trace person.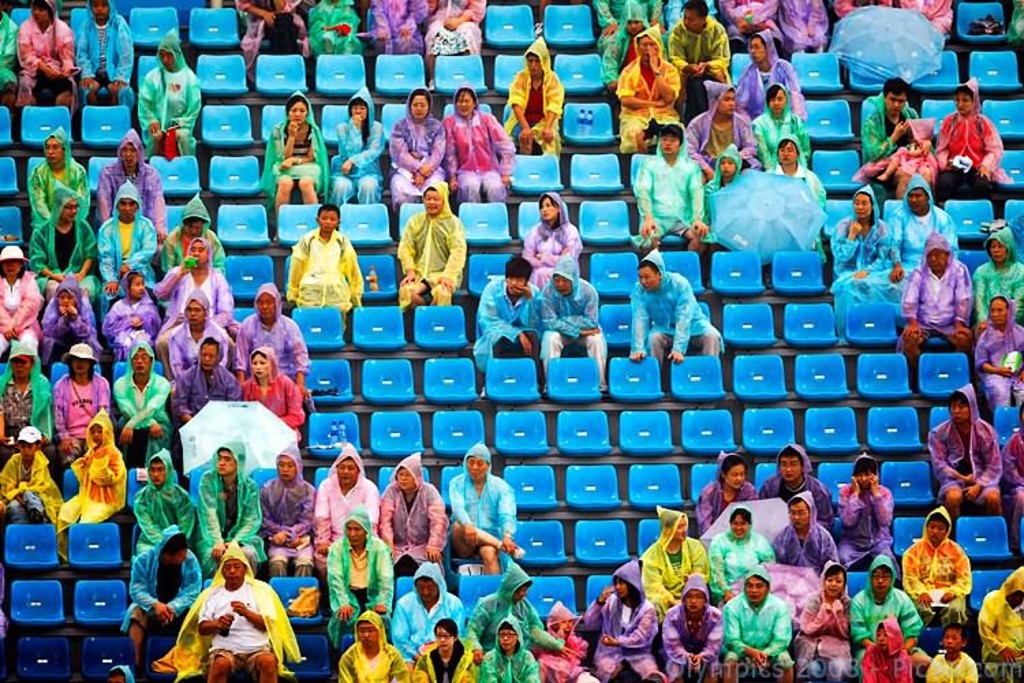
Traced to {"left": 199, "top": 437, "right": 270, "bottom": 575}.
